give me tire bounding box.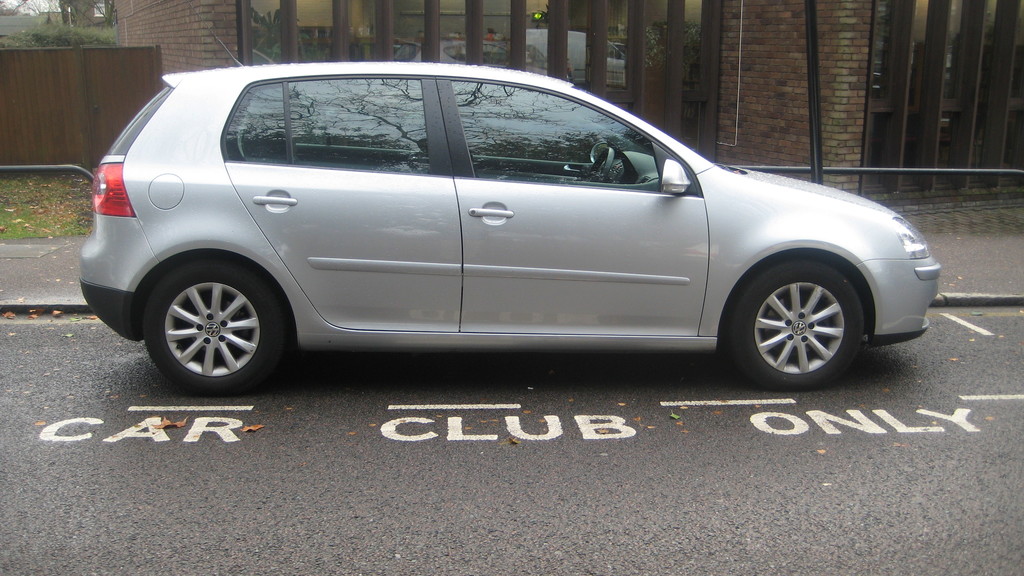
box=[142, 255, 297, 394].
